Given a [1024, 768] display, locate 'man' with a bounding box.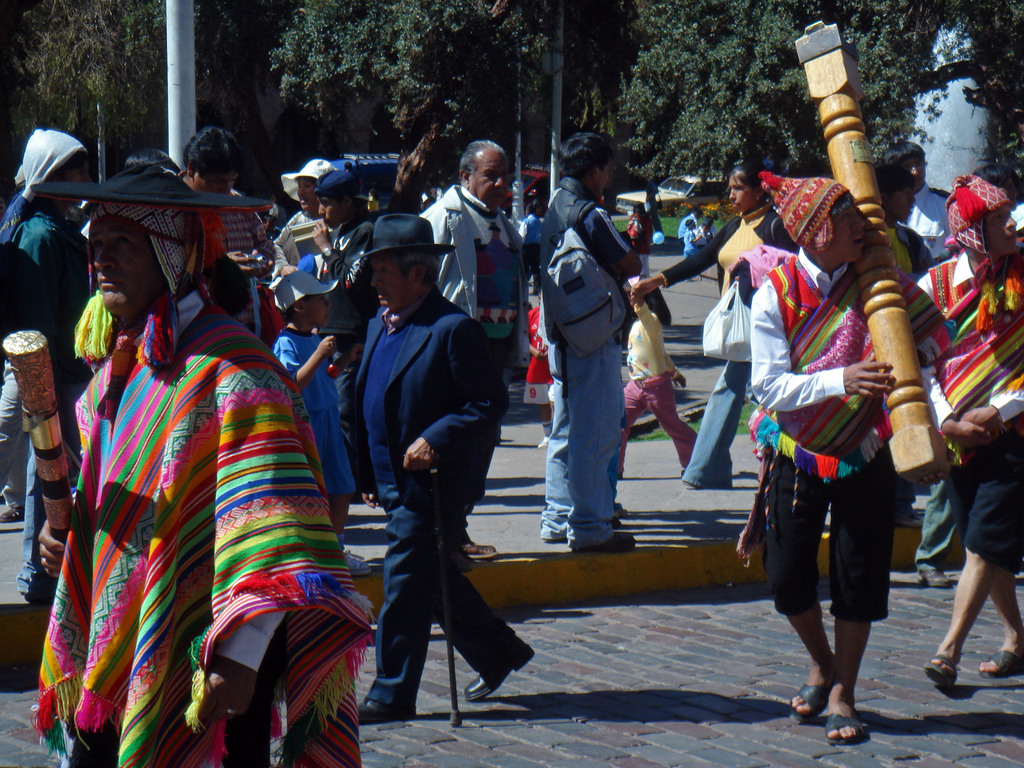
Located: BBox(517, 199, 545, 296).
